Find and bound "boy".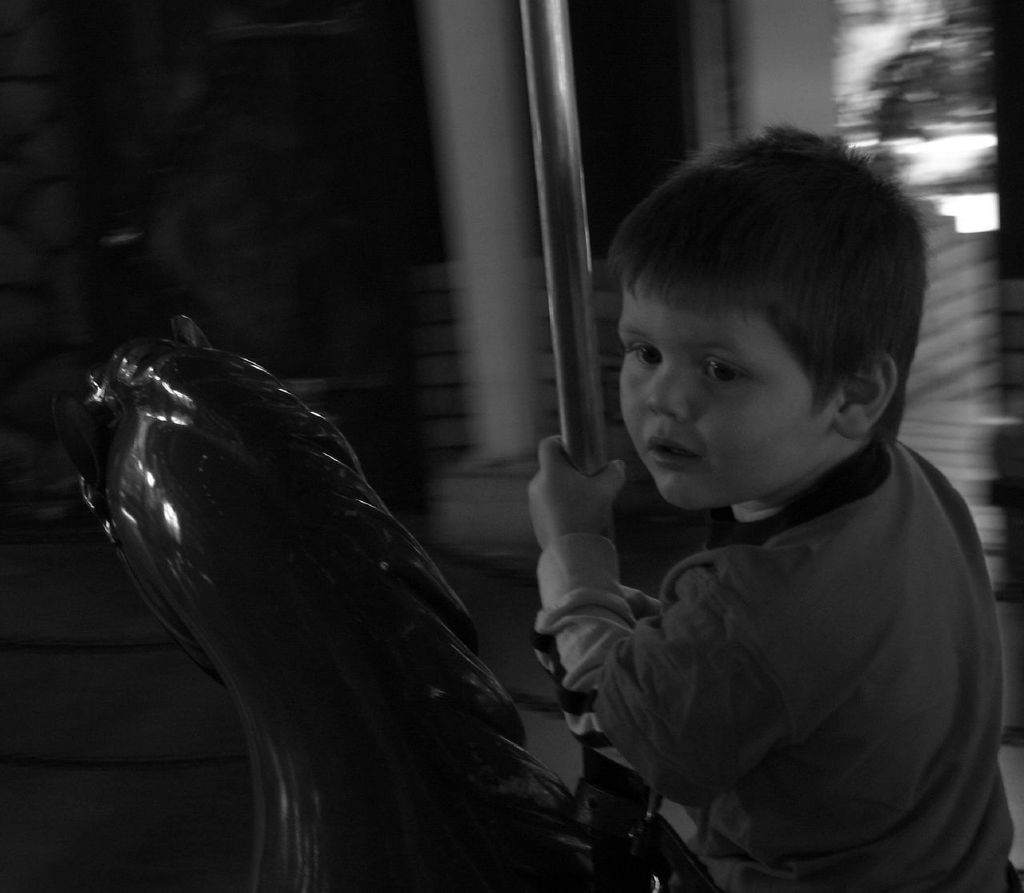
Bound: (507,134,991,875).
